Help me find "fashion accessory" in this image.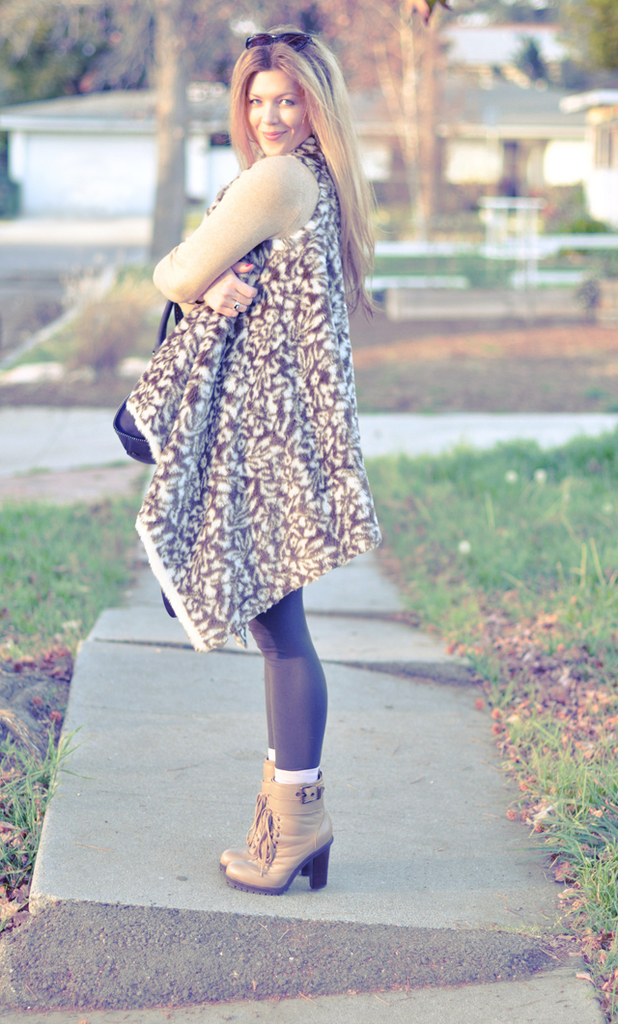
Found it: Rect(246, 31, 314, 52).
